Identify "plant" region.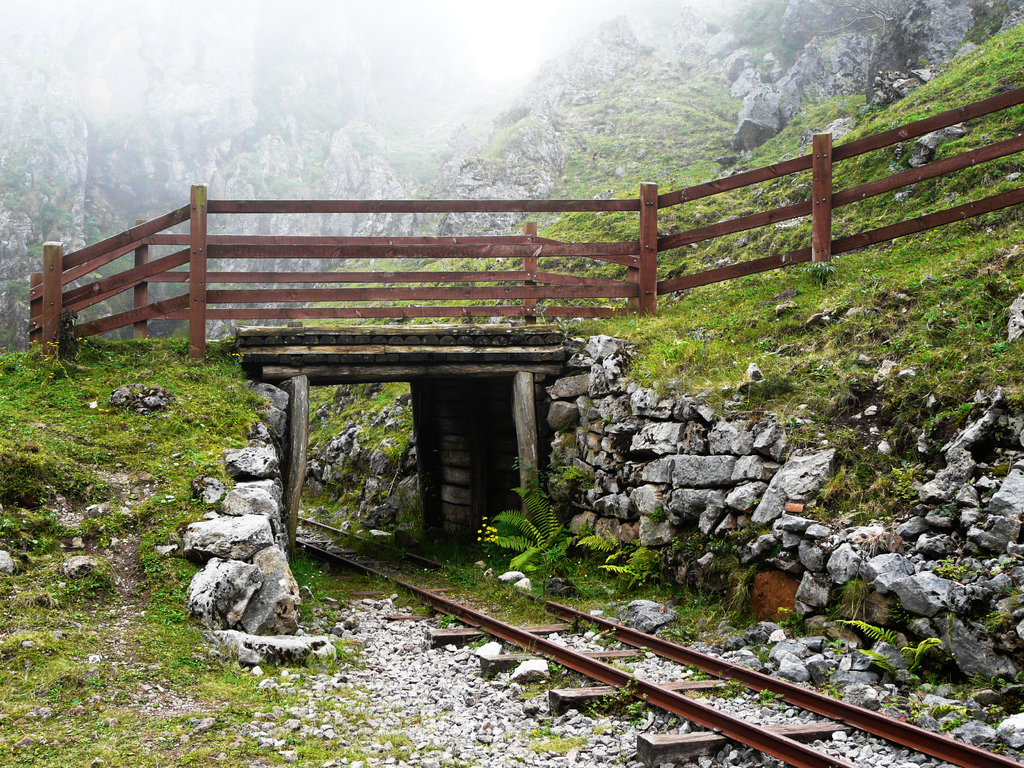
Region: x1=491, y1=492, x2=580, y2=580.
